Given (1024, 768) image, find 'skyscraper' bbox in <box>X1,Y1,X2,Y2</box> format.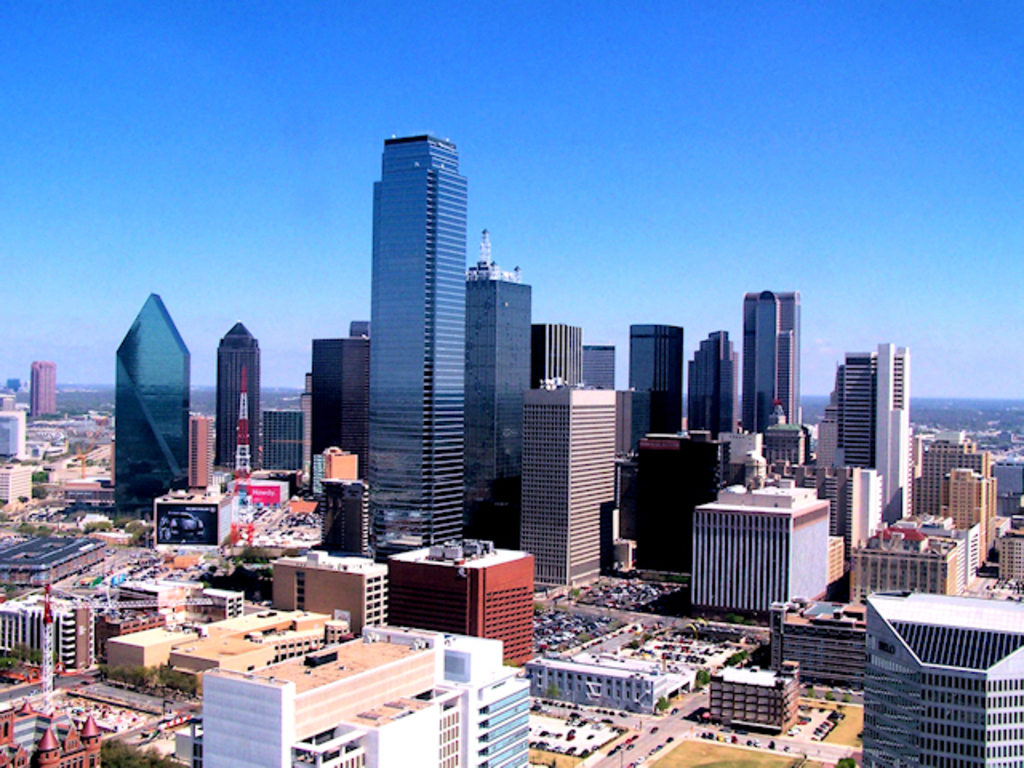
<box>826,328,922,507</box>.
